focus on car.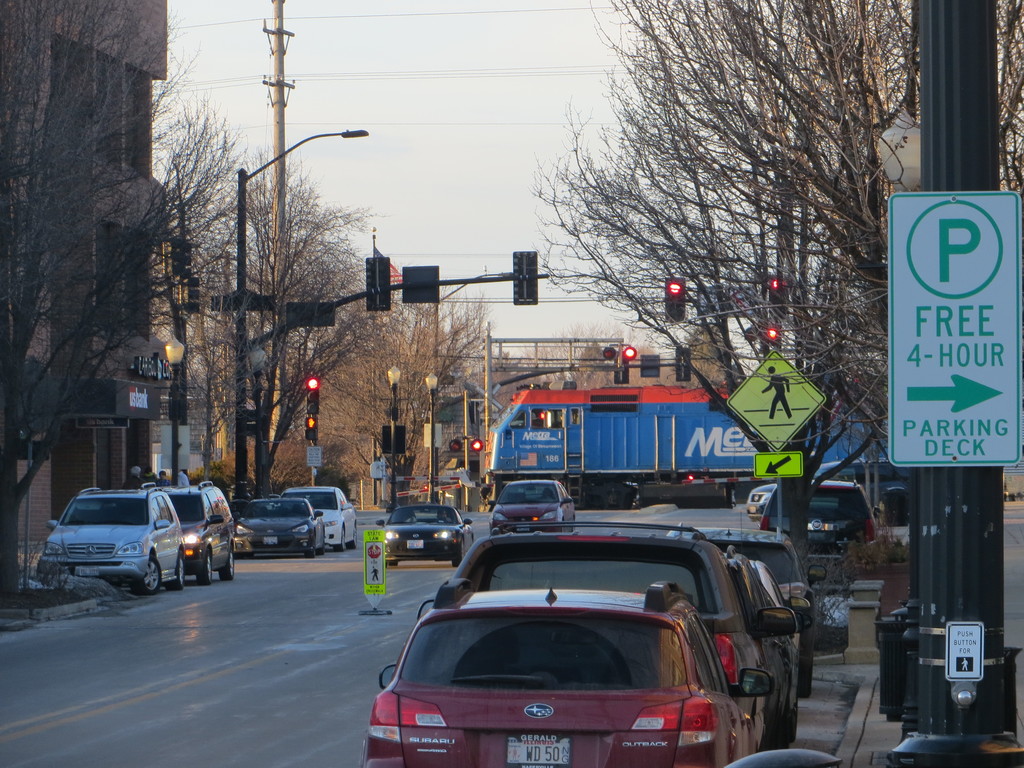
Focused at 36:484:187:598.
